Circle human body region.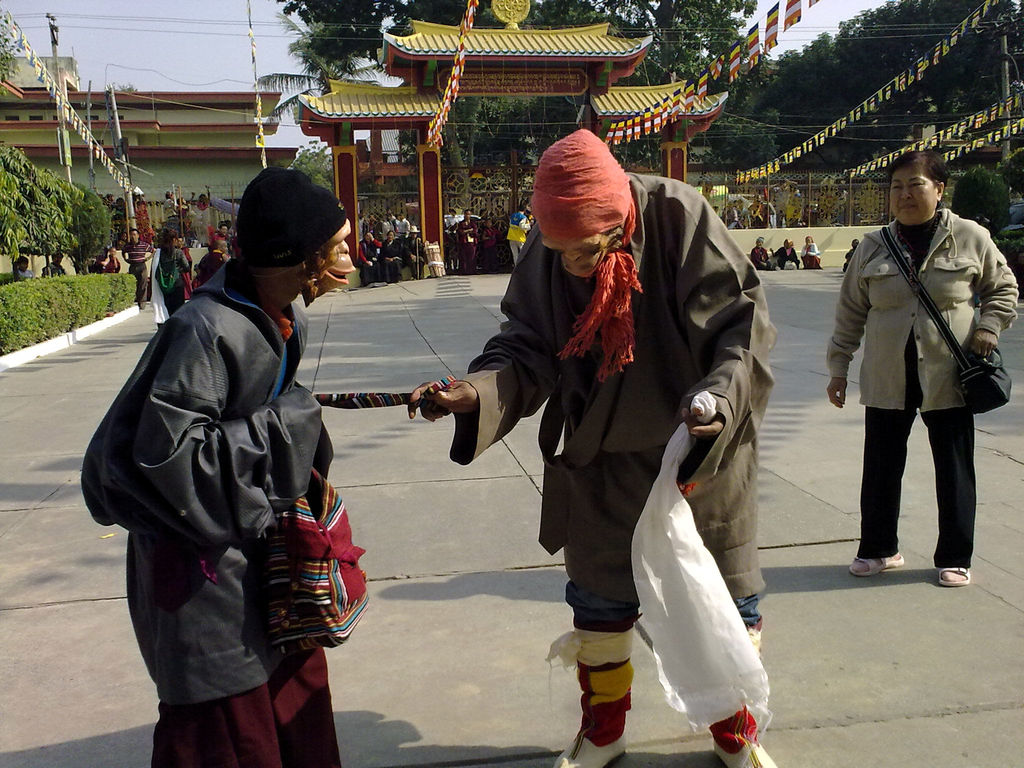
Region: bbox(799, 242, 821, 268).
